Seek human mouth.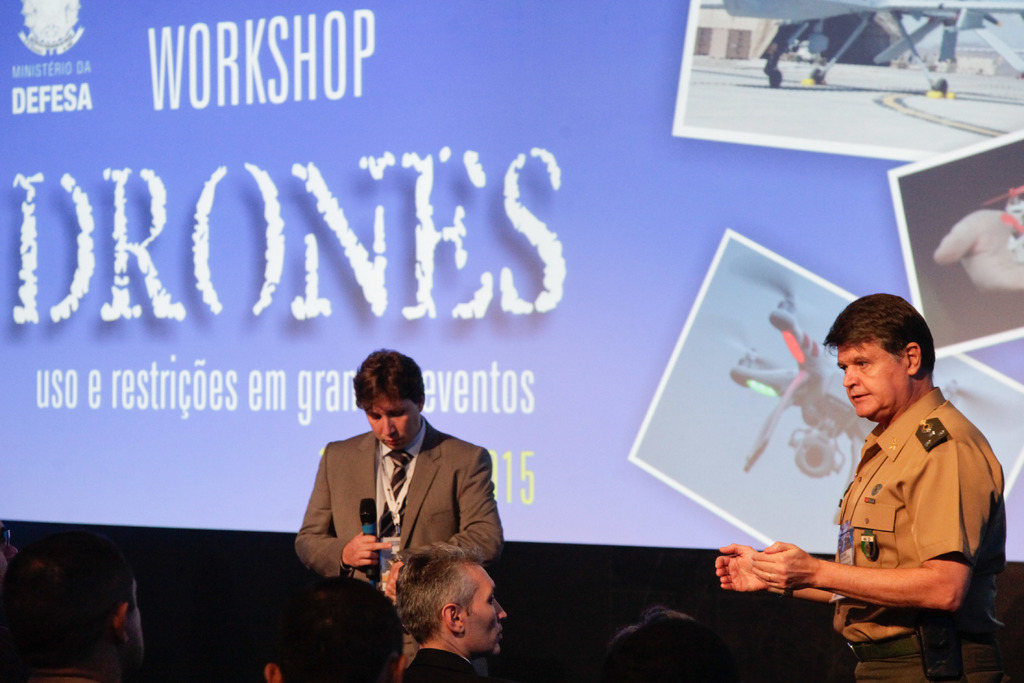
bbox(847, 390, 872, 402).
